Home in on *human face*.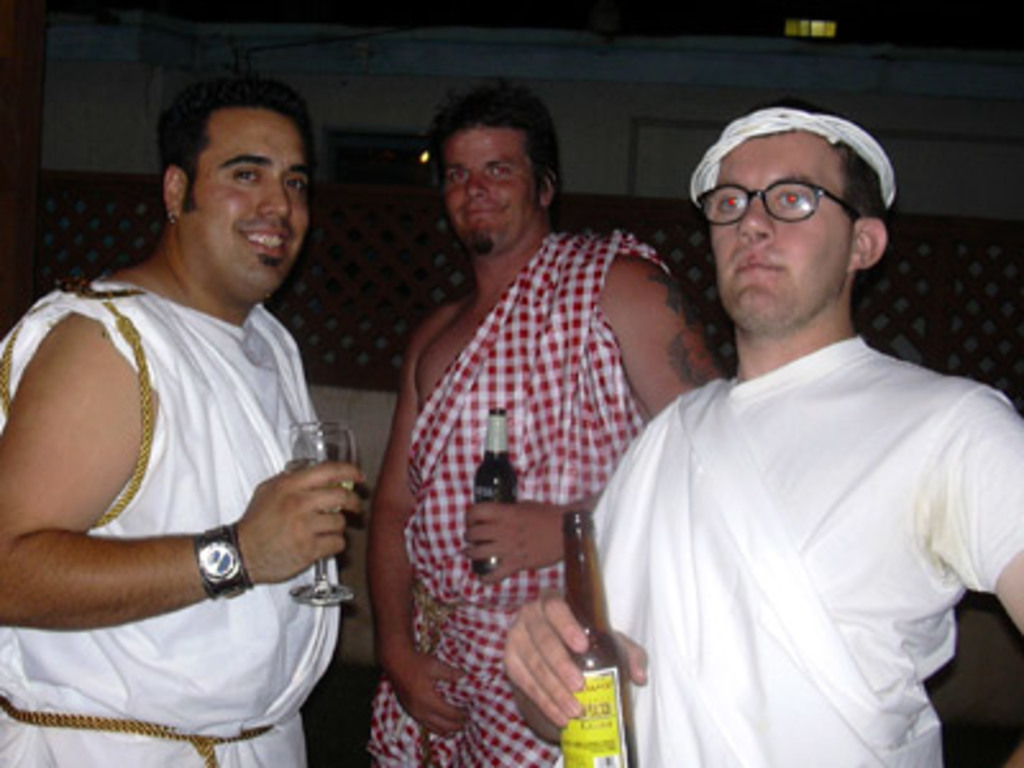
Homed in at 187 105 315 294.
